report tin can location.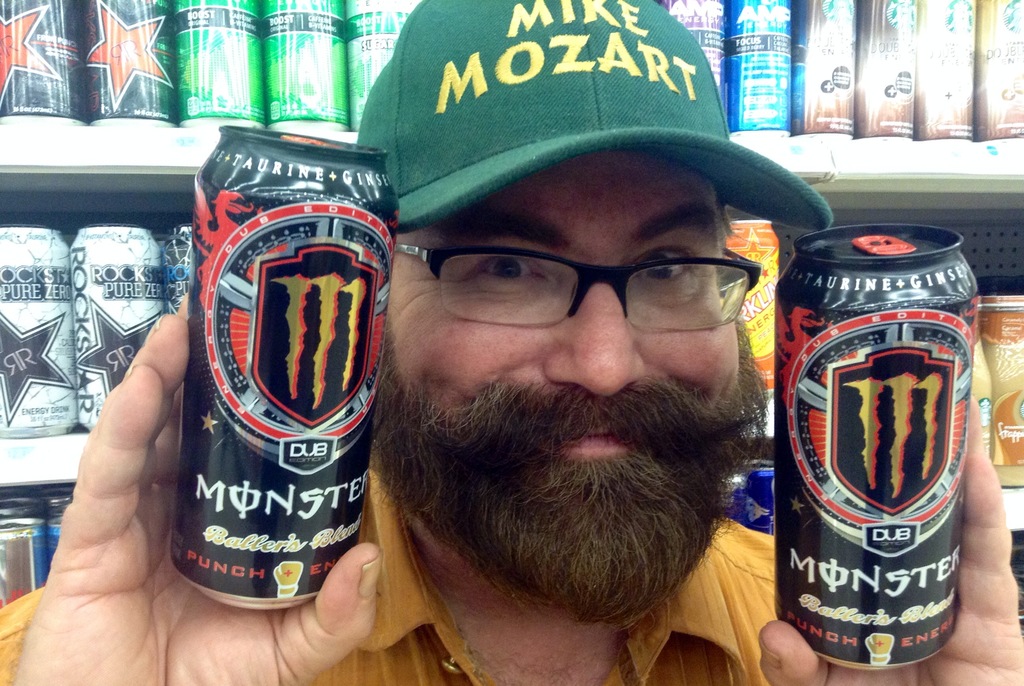
Report: 170 0 268 124.
